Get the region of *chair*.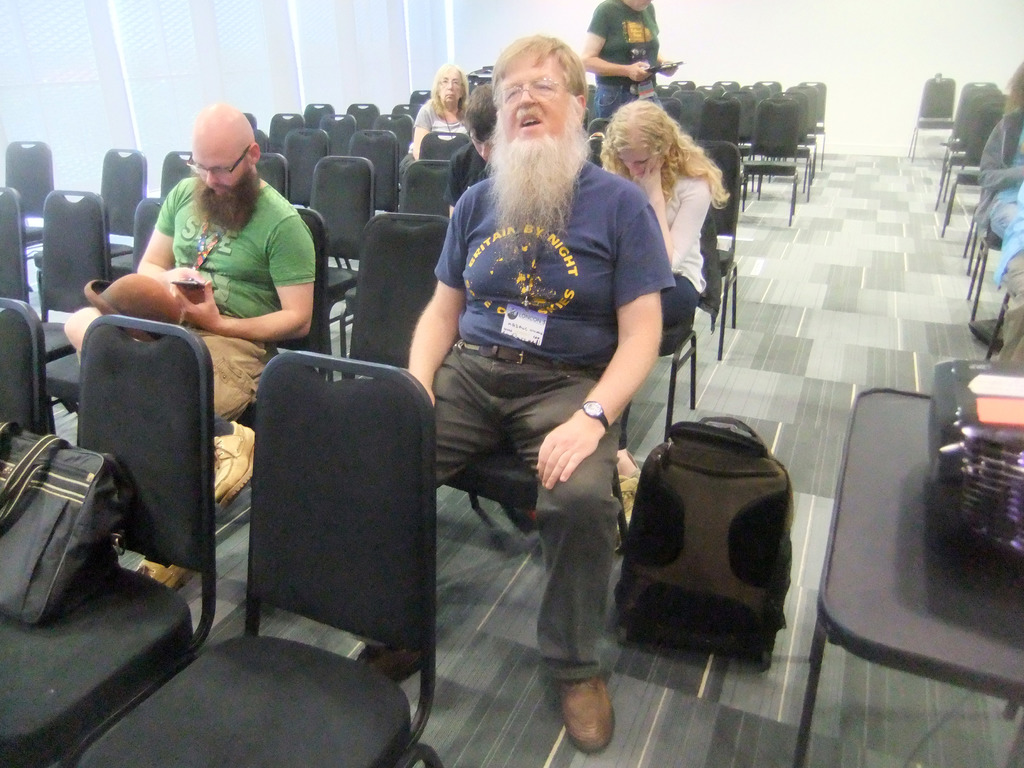
<box>301,97,331,129</box>.
